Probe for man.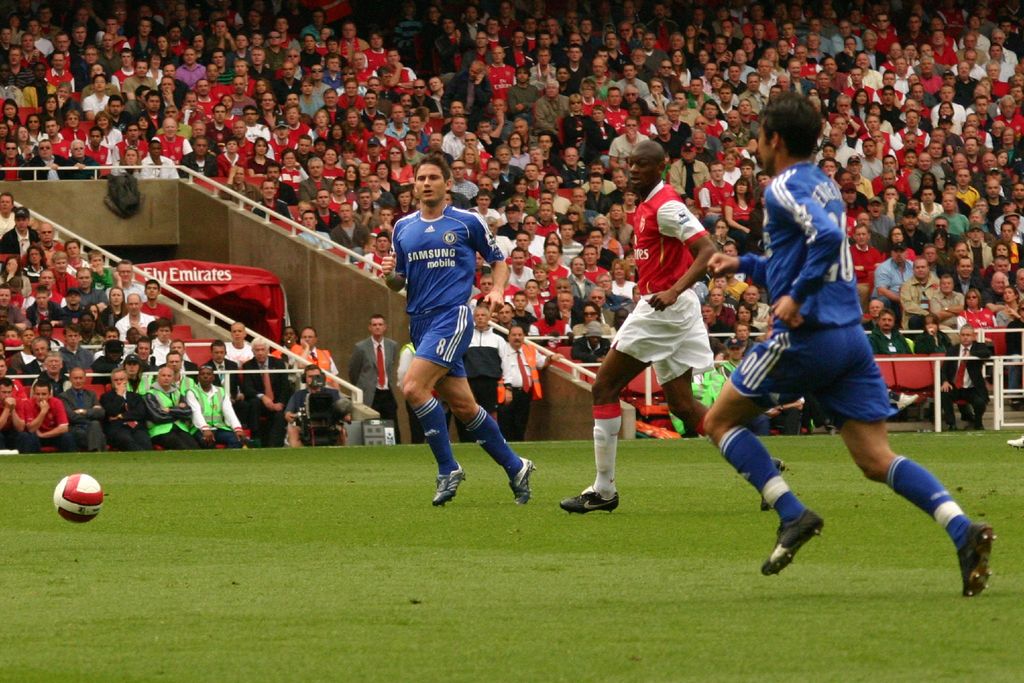
Probe result: bbox(0, 207, 35, 256).
